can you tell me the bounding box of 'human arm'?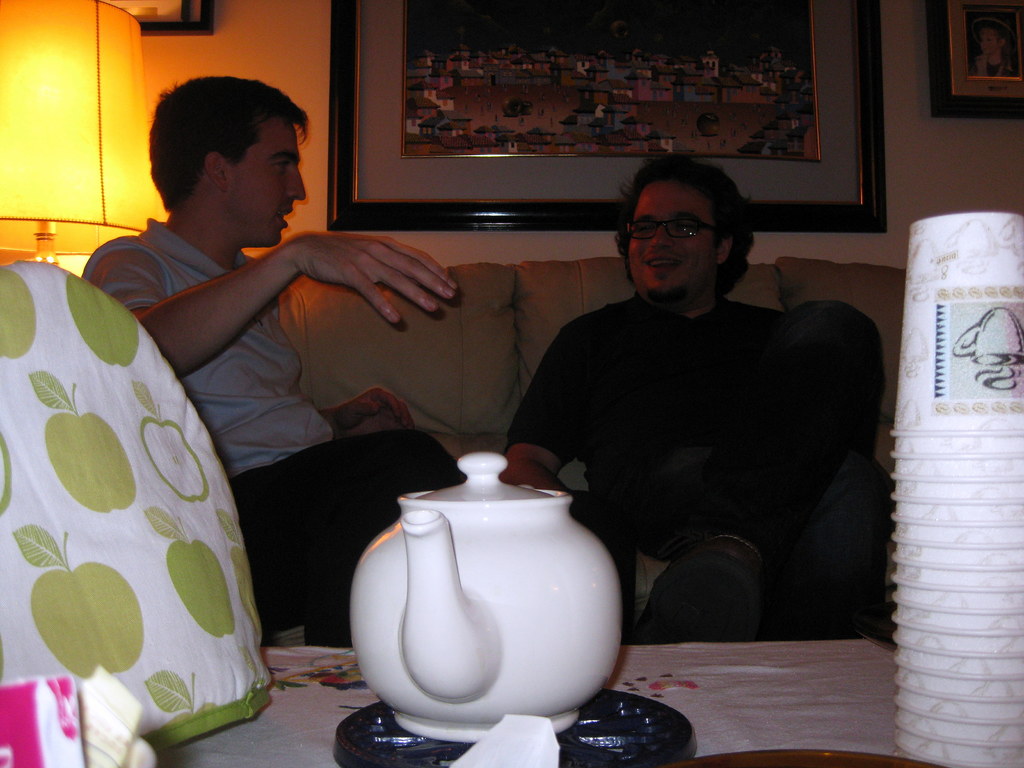
bbox=[324, 387, 407, 428].
